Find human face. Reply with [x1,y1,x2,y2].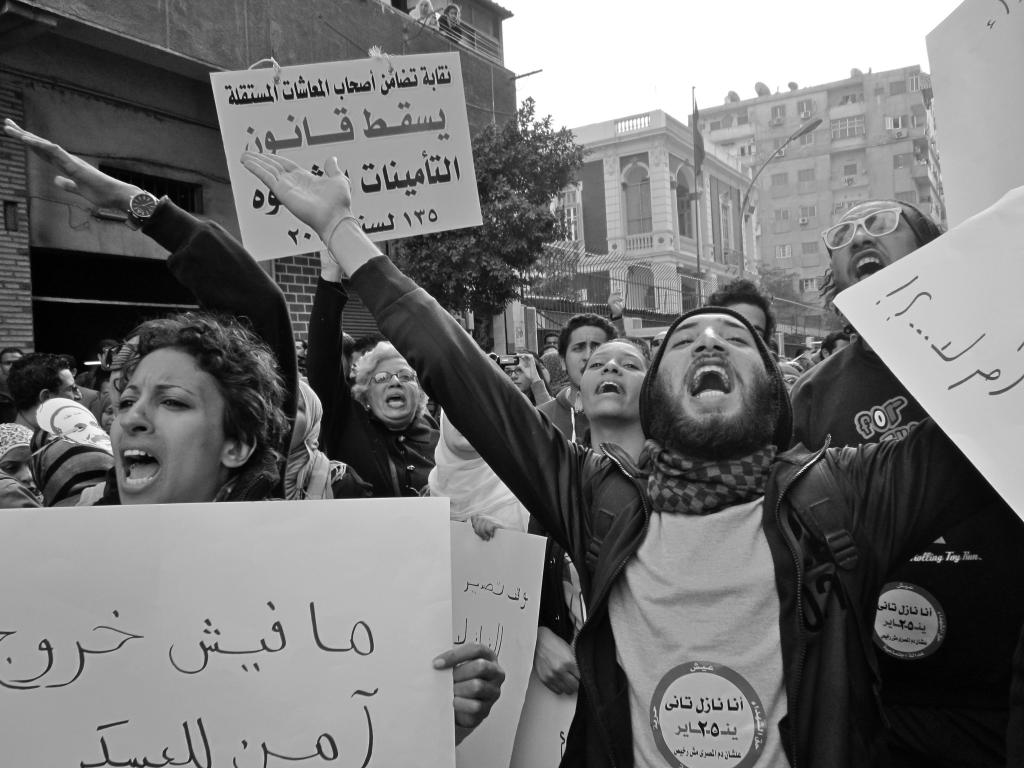
[290,389,306,449].
